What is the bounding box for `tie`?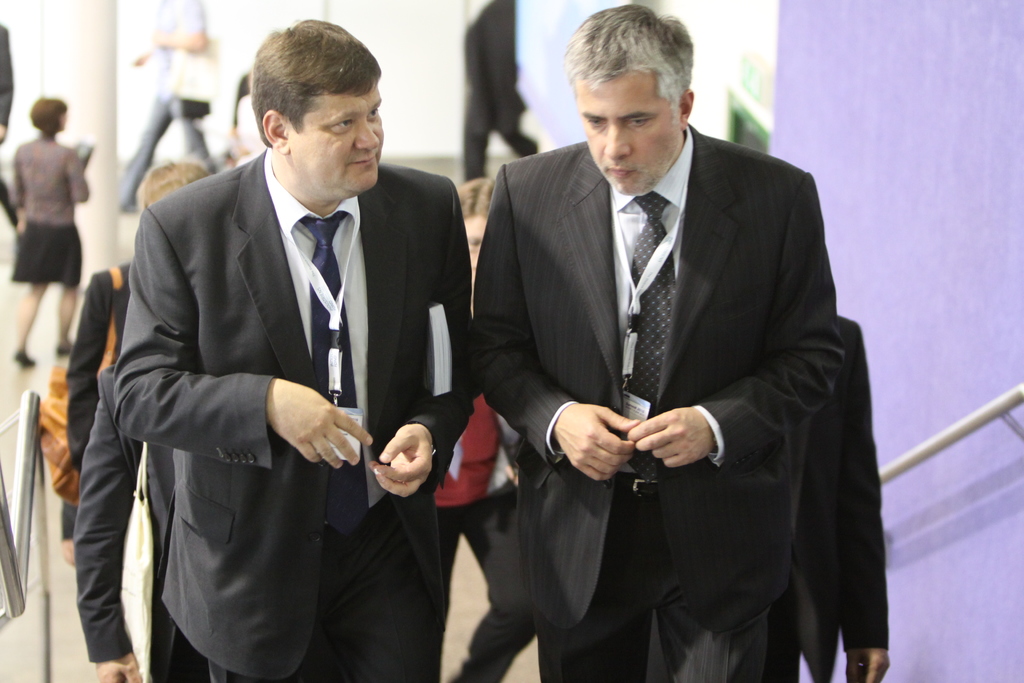
(left=624, top=188, right=677, bottom=478).
